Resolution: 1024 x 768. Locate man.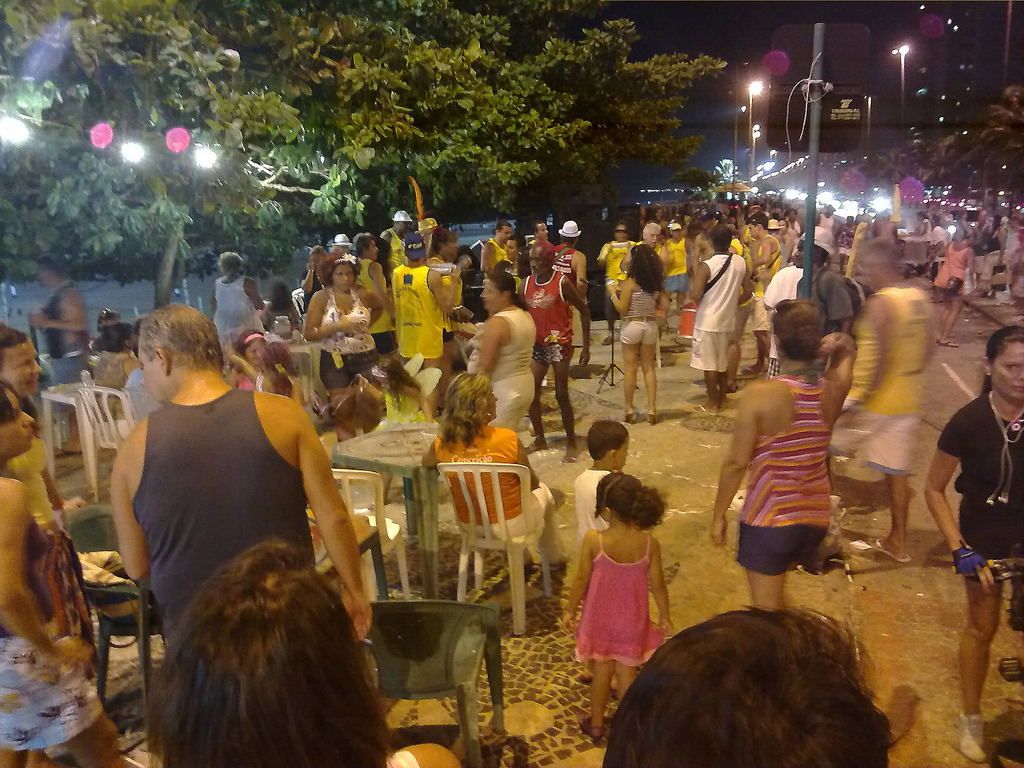
[593, 217, 637, 353].
